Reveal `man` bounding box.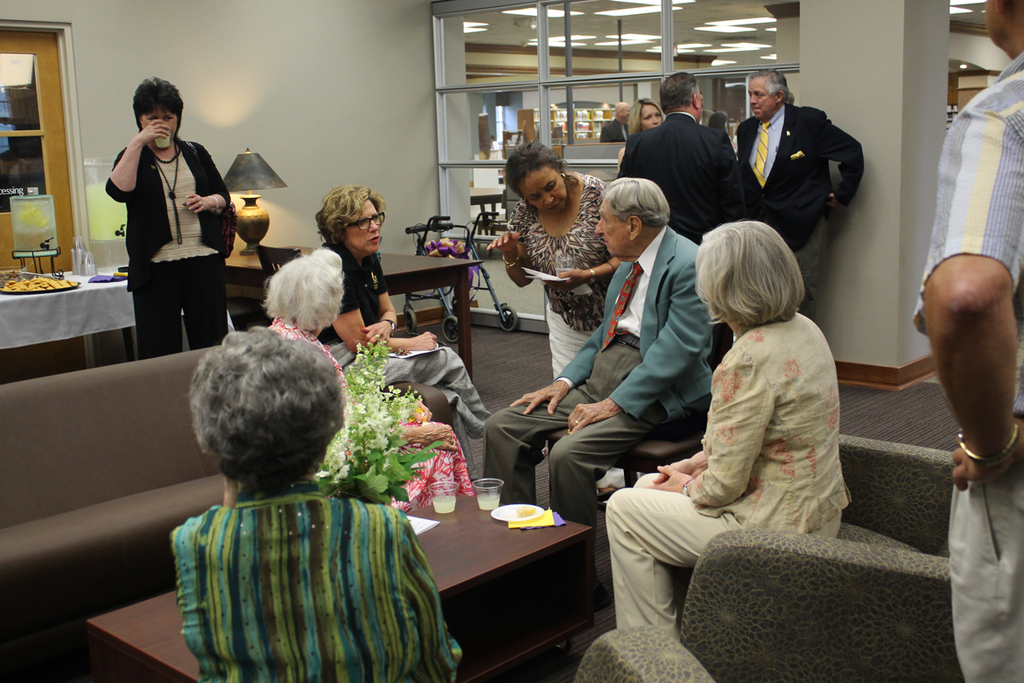
Revealed: 911 0 1023 682.
